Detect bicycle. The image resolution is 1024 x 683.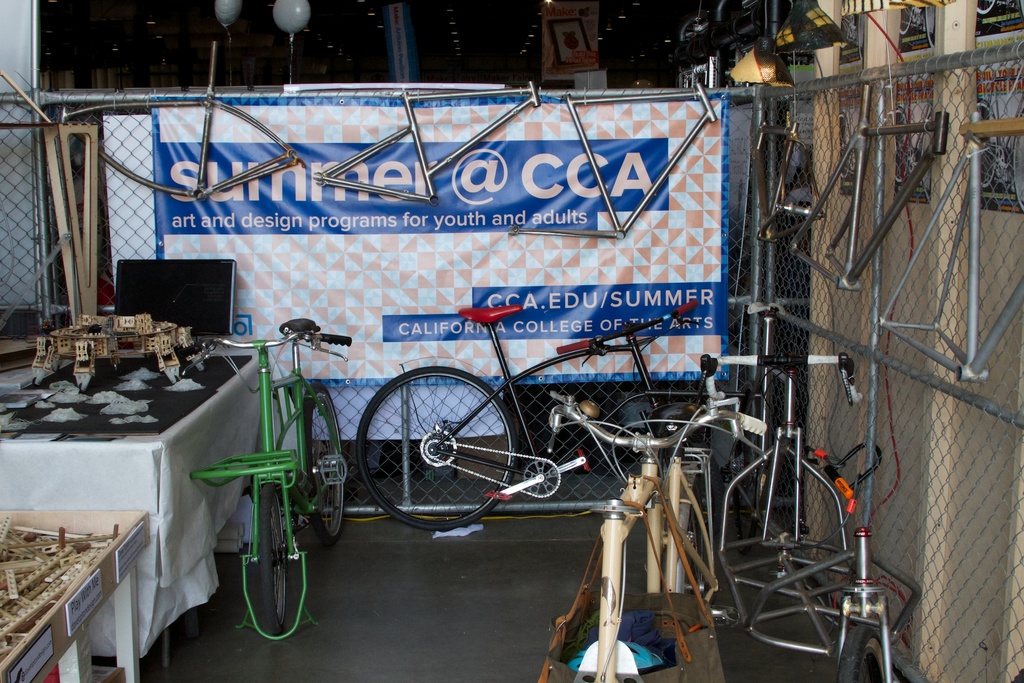
(354, 293, 701, 529).
